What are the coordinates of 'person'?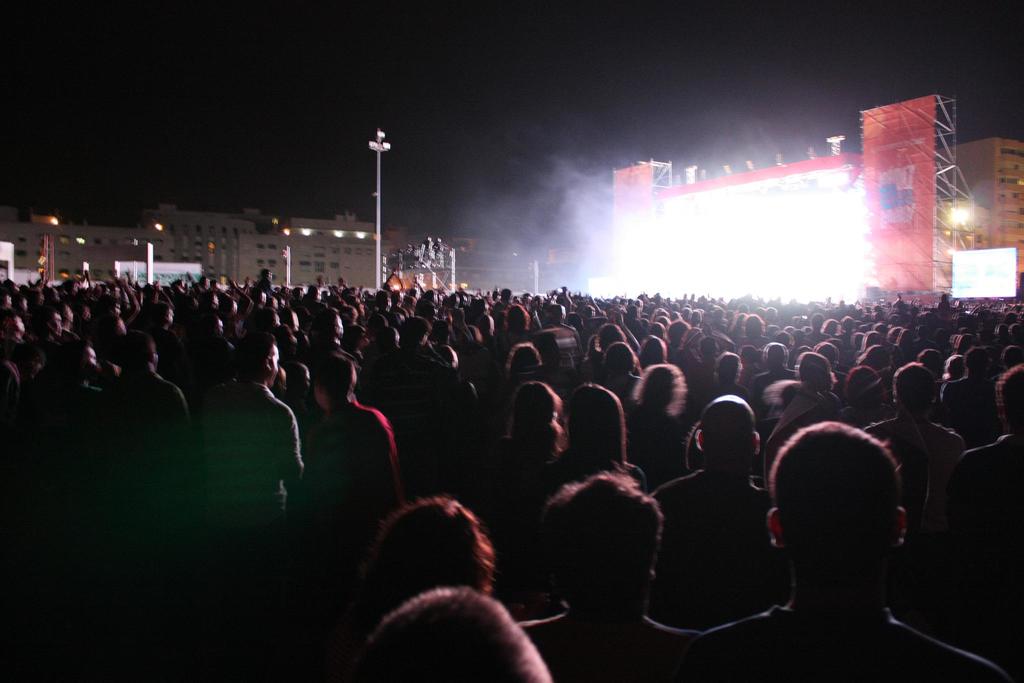
bbox(492, 381, 563, 513).
